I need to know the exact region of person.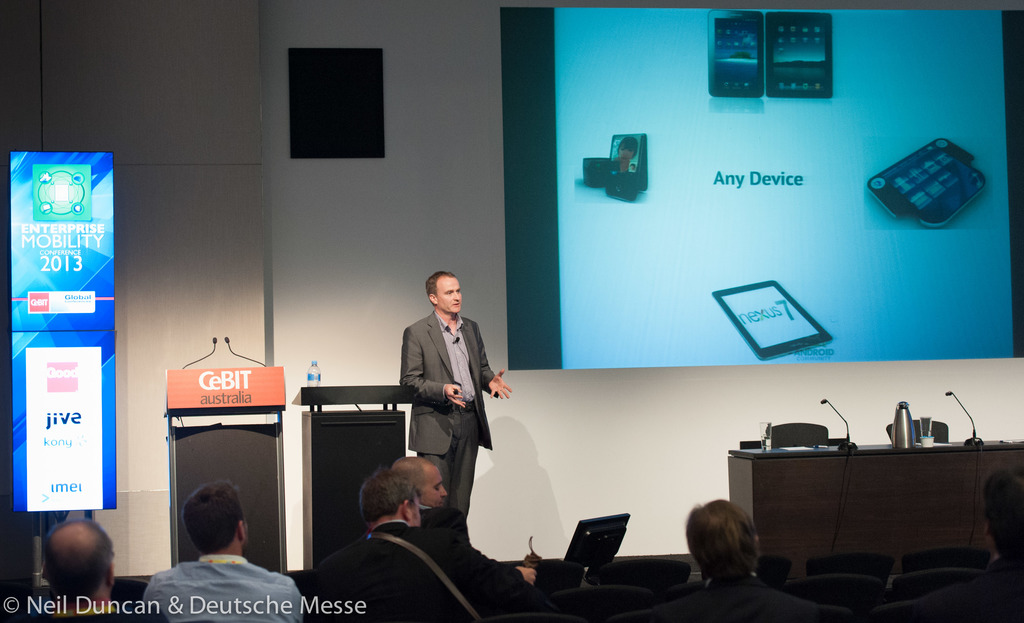
Region: <box>136,483,307,622</box>.
